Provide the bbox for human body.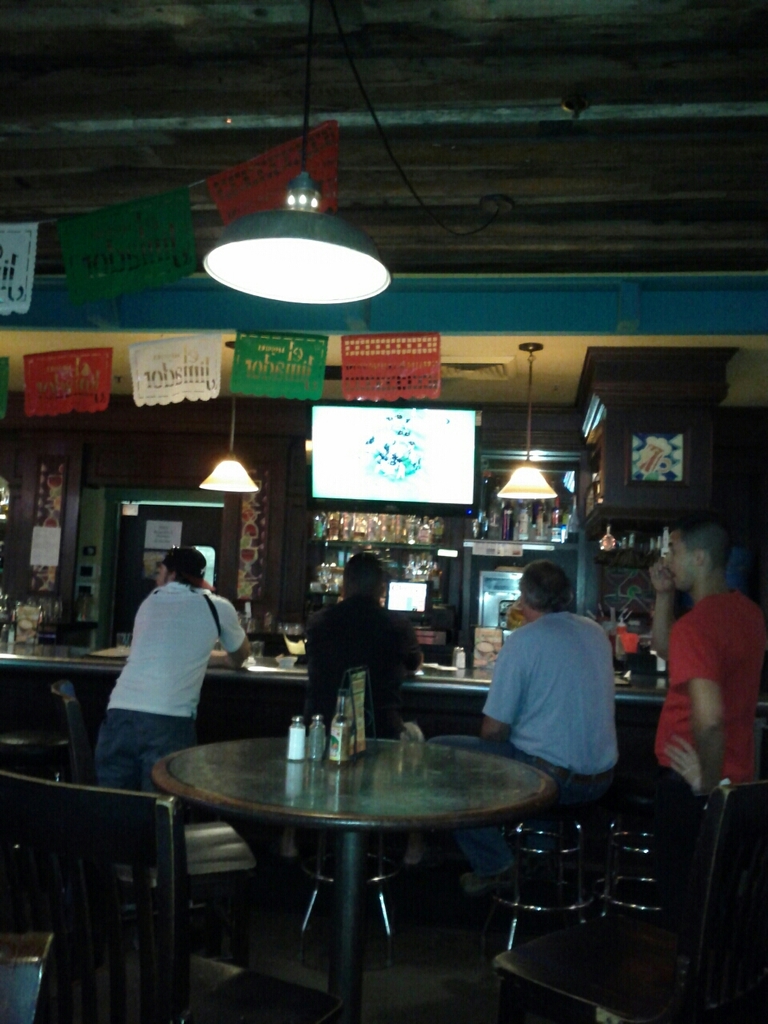
x1=98 y1=541 x2=238 y2=786.
